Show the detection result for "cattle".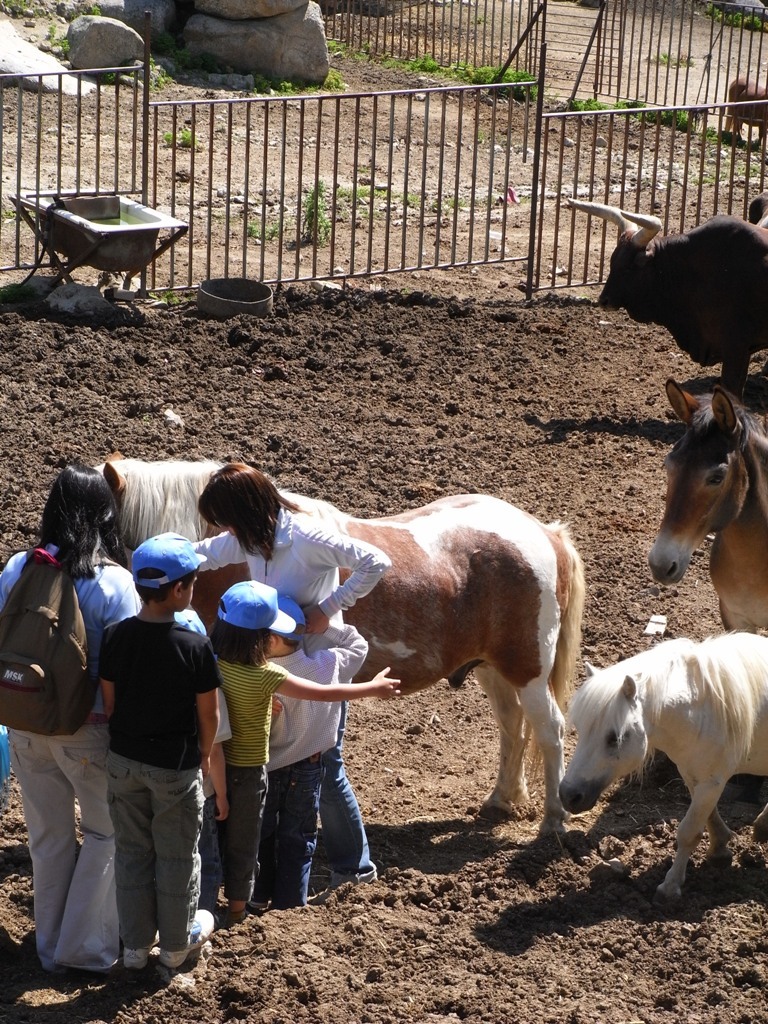
region(555, 199, 767, 391).
